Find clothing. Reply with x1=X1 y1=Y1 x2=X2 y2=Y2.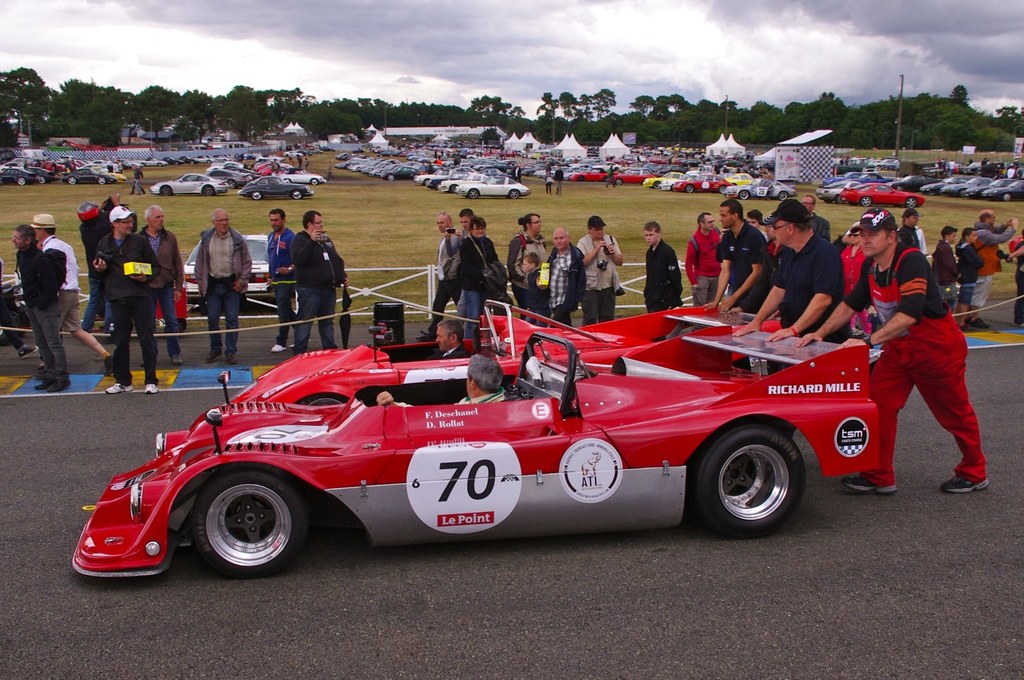
x1=759 y1=236 x2=794 y2=311.
